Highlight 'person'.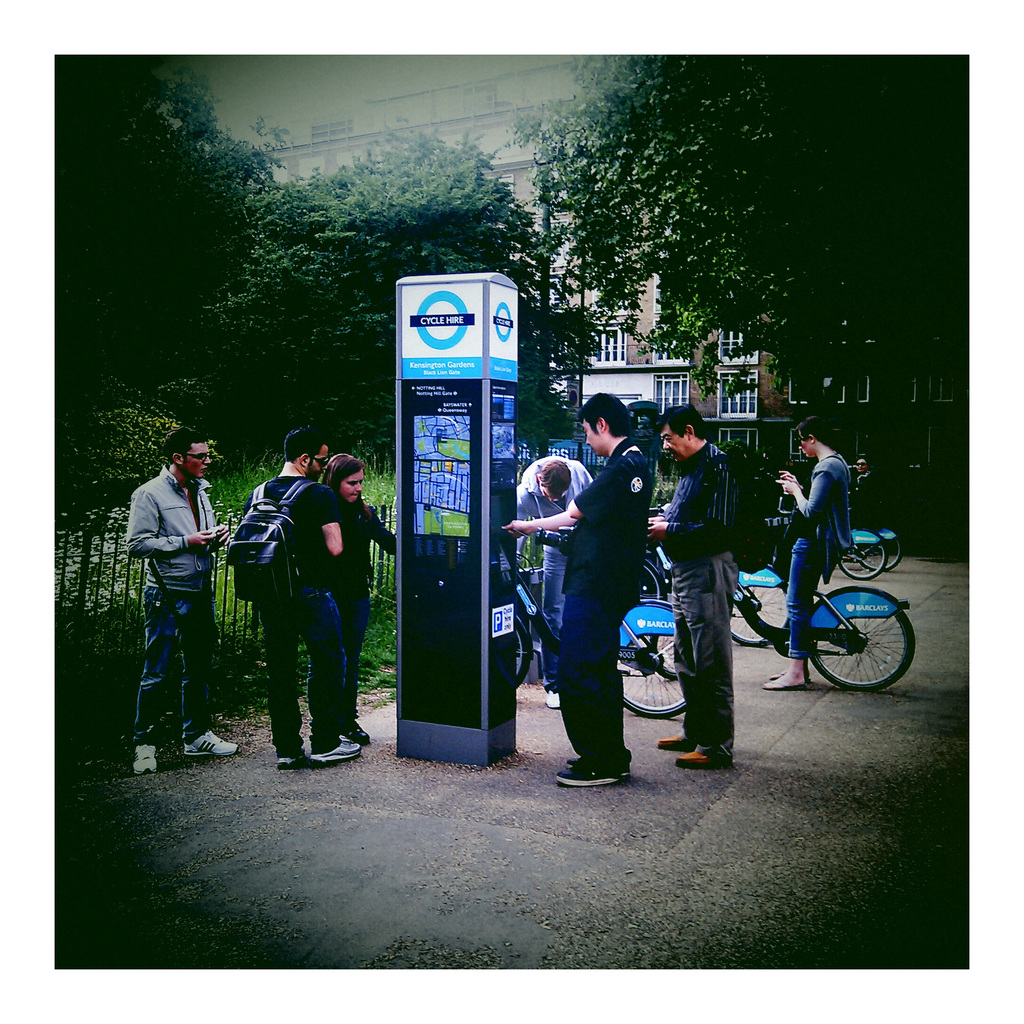
Highlighted region: x1=515, y1=460, x2=614, y2=710.
